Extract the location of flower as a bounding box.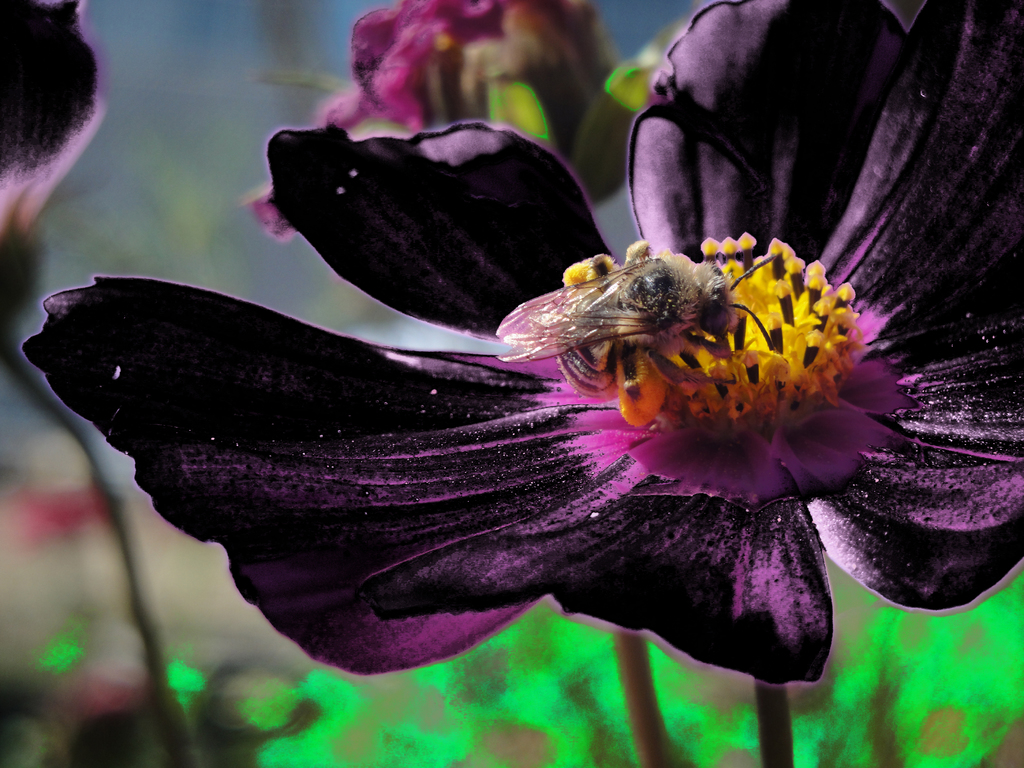
x1=239, y1=0, x2=632, y2=249.
